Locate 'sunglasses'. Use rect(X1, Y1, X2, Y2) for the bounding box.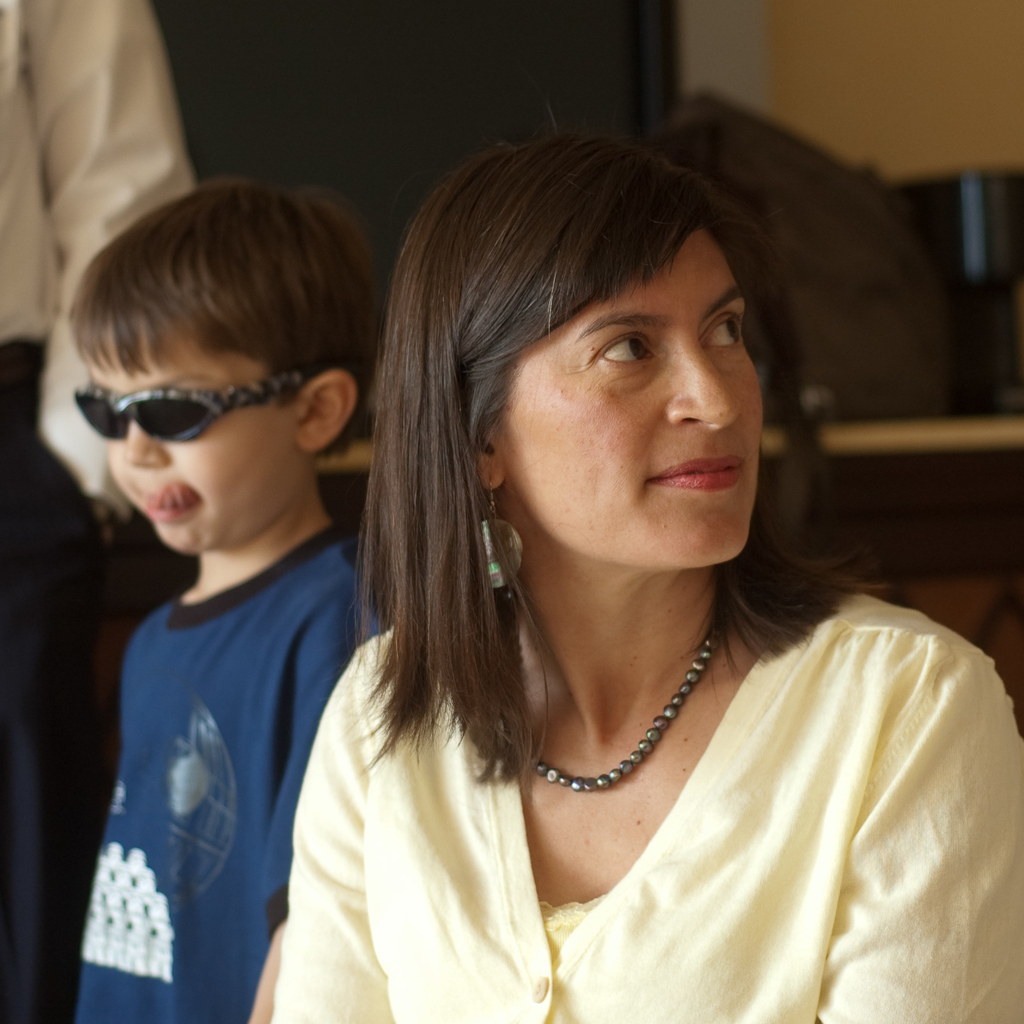
rect(77, 377, 315, 449).
